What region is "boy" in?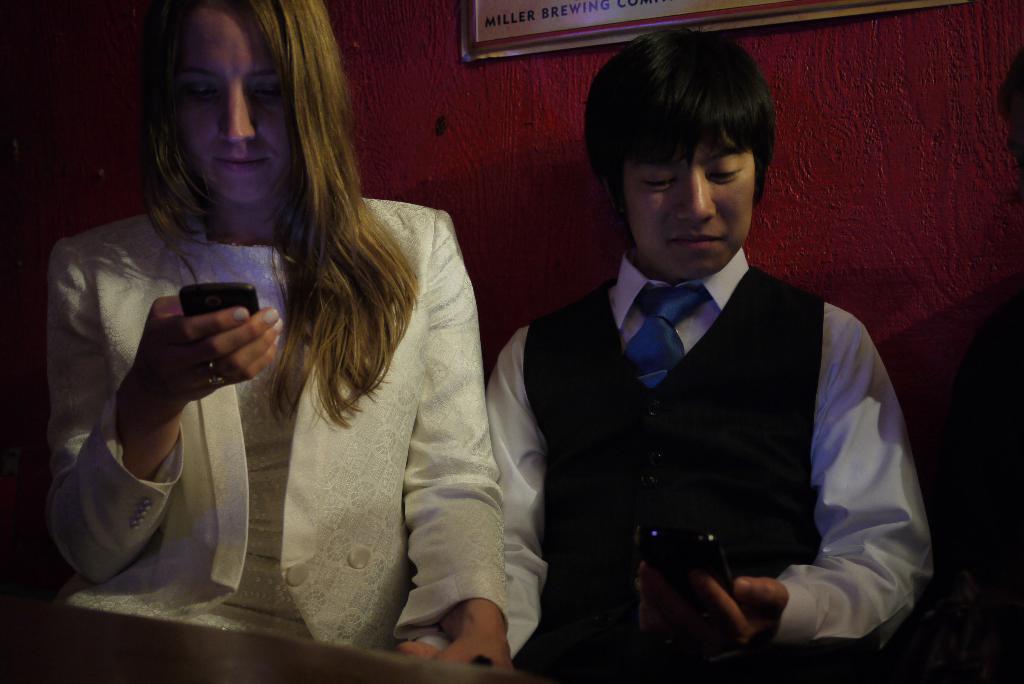
(left=461, top=35, right=922, bottom=660).
